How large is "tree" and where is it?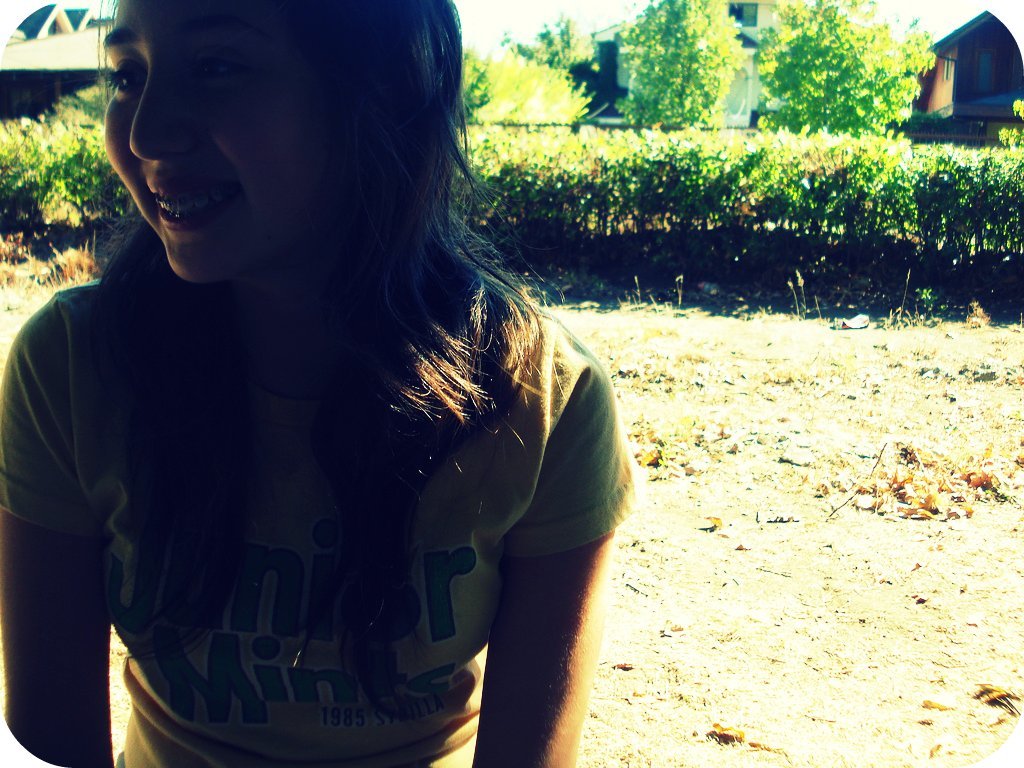
Bounding box: box=[749, 13, 946, 154].
